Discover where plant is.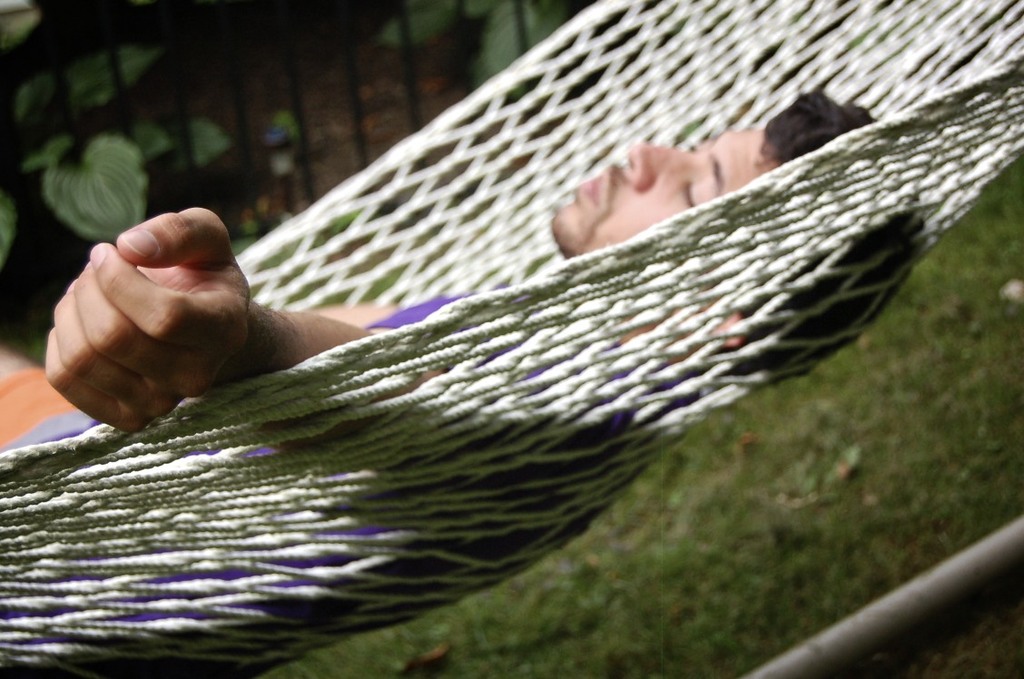
Discovered at left=0, top=0, right=291, bottom=357.
